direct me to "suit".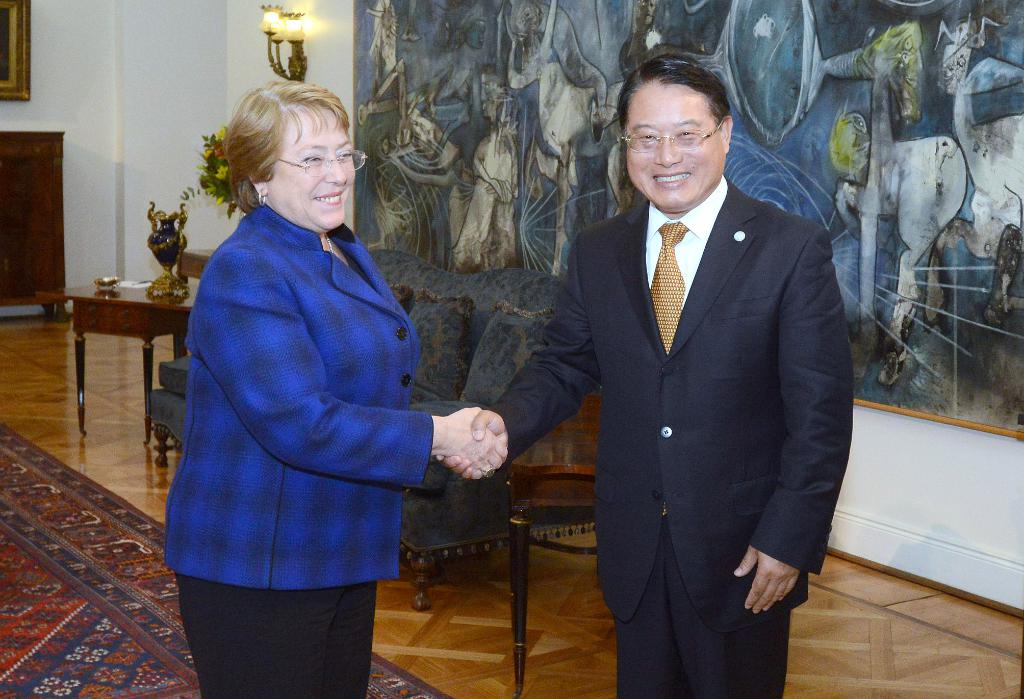
Direction: [538,65,860,694].
